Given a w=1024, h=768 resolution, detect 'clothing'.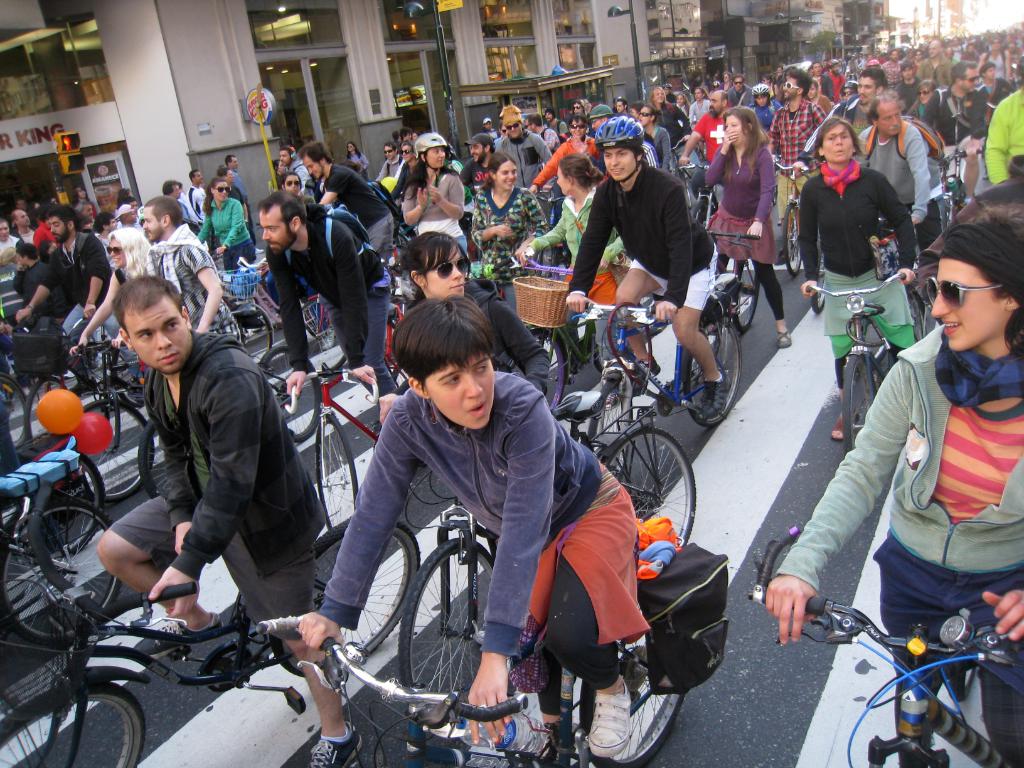
l=768, t=324, r=1023, b=767.
